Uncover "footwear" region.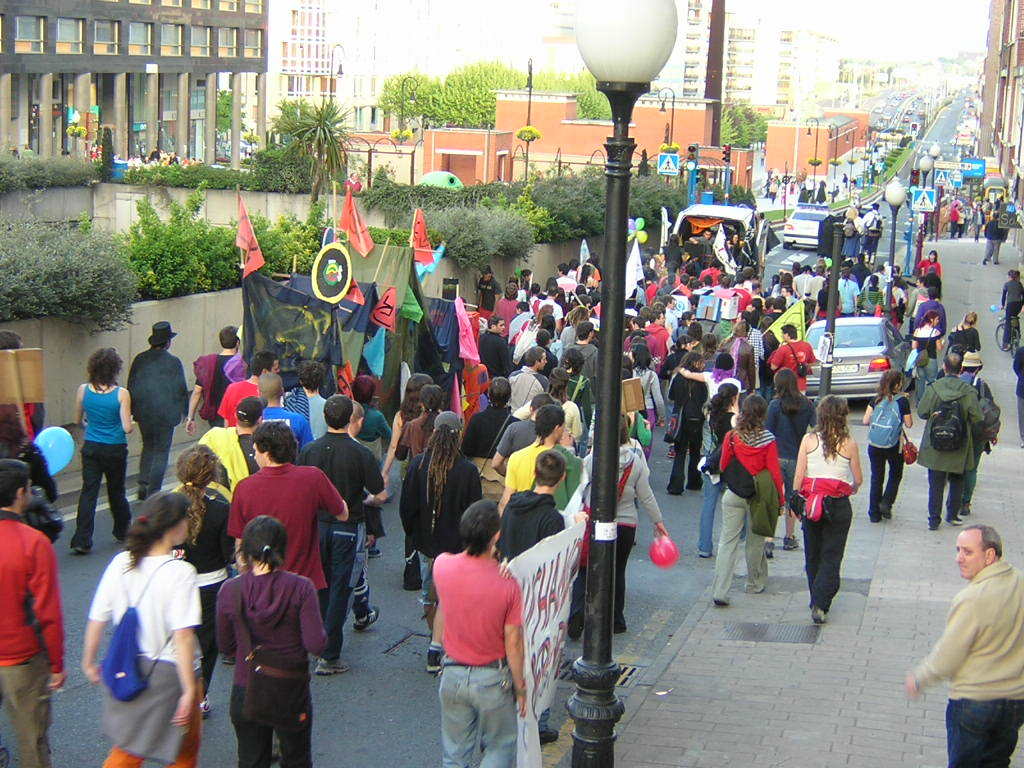
Uncovered: 806 604 827 629.
